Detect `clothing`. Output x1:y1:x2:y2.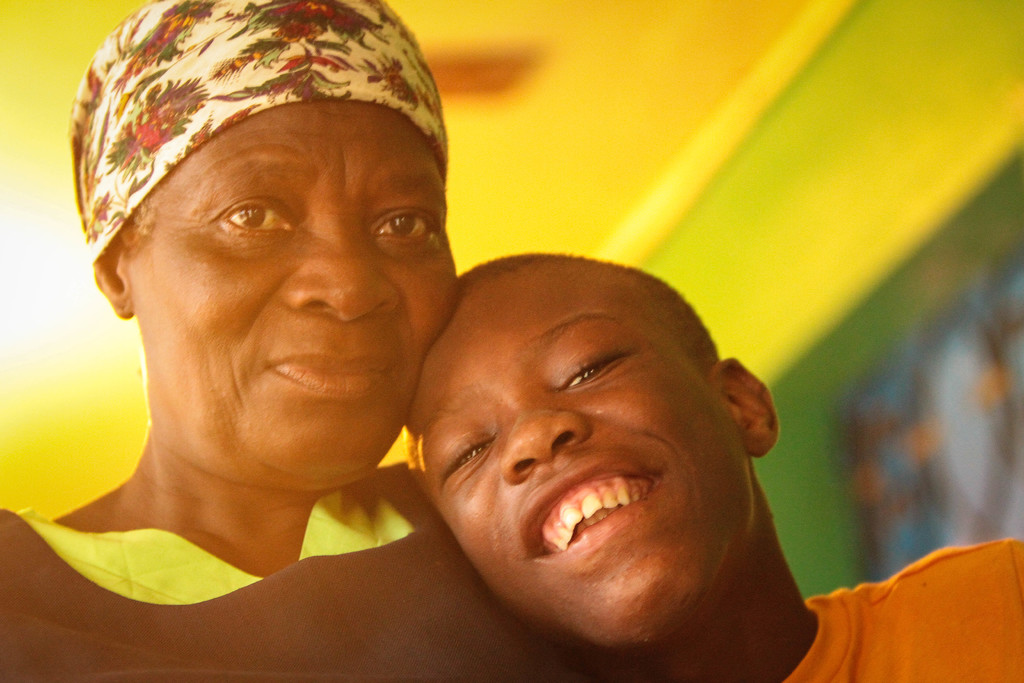
0:463:604:682.
